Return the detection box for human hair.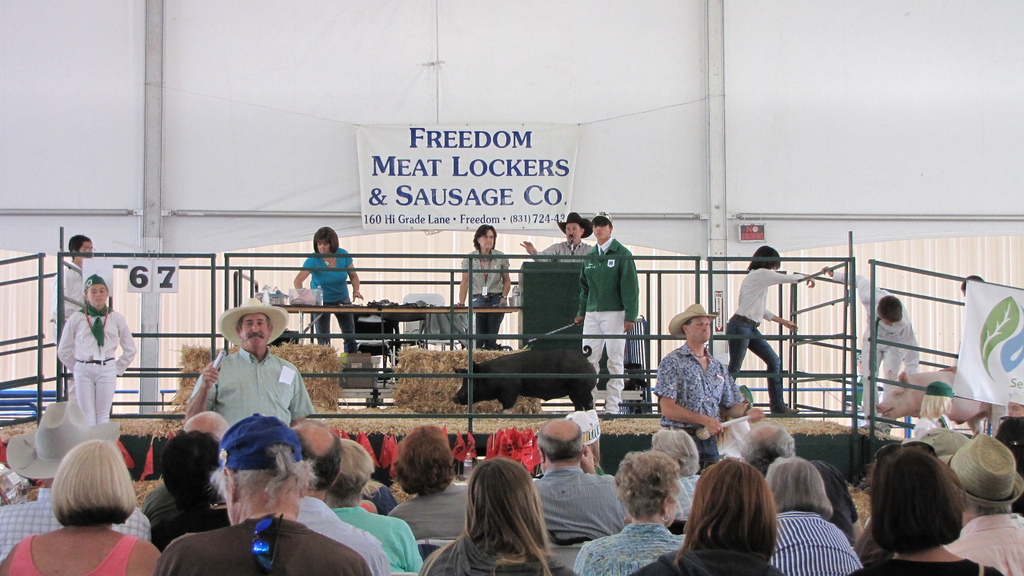
[388, 415, 453, 500].
